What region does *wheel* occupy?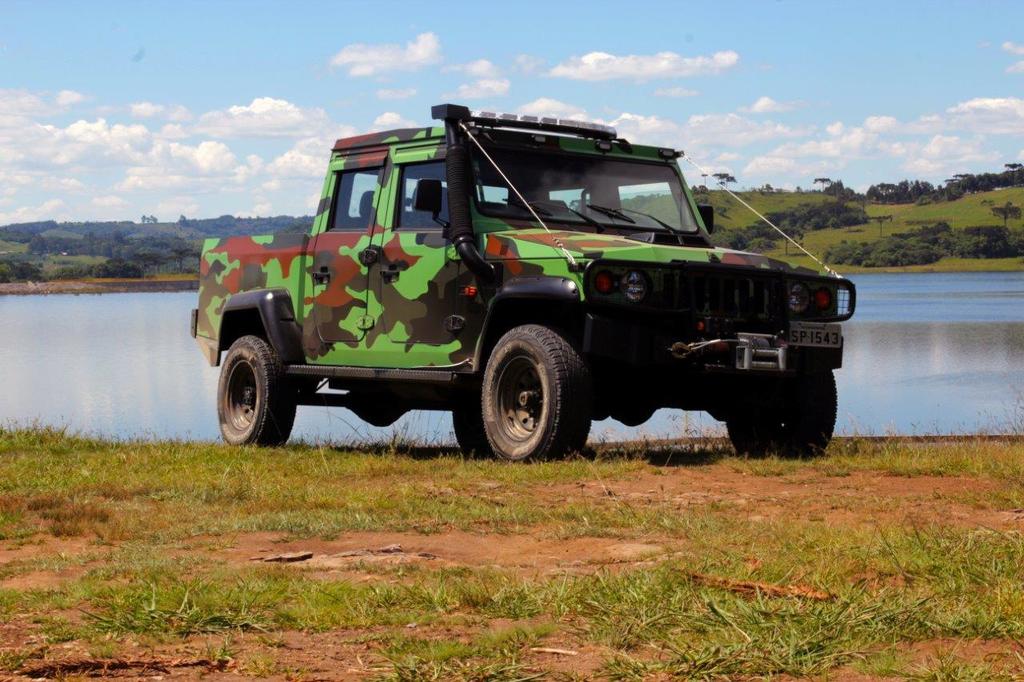
{"left": 453, "top": 409, "right": 467, "bottom": 449}.
